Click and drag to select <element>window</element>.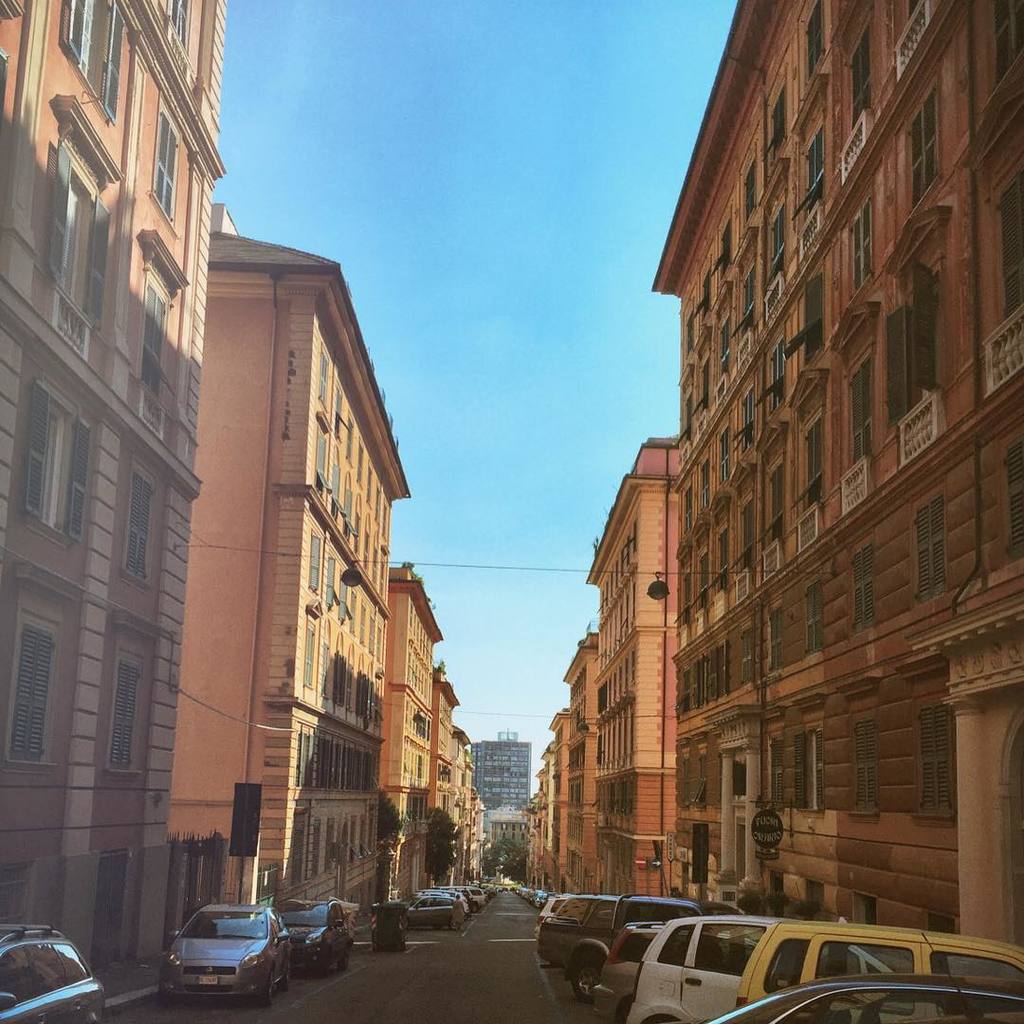
Selection: crop(731, 258, 754, 339).
